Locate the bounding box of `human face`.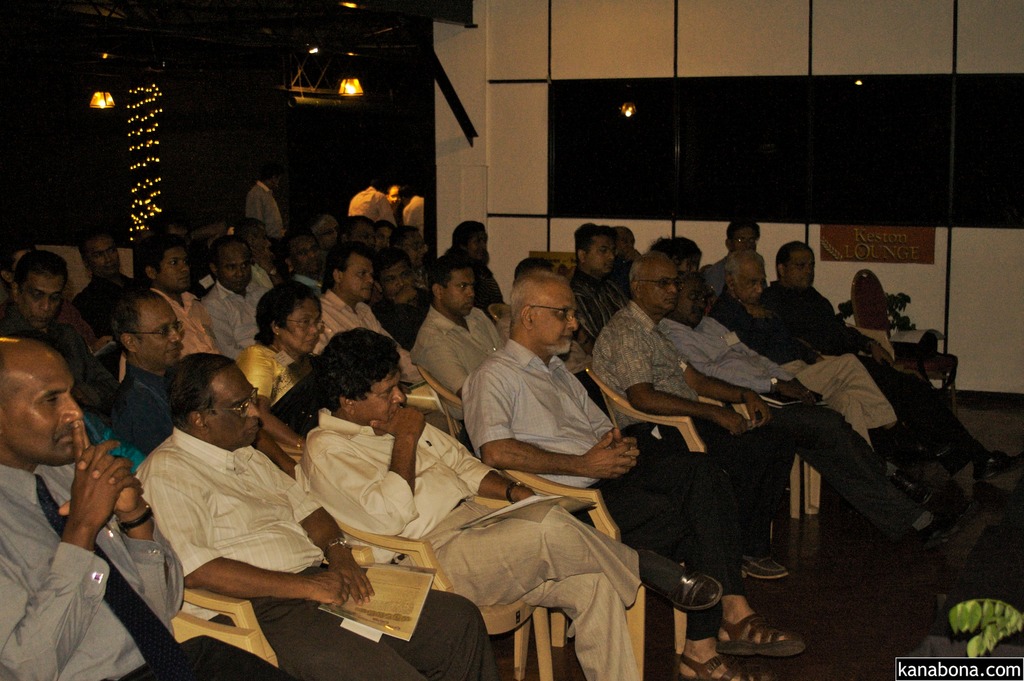
Bounding box: region(19, 272, 65, 327).
